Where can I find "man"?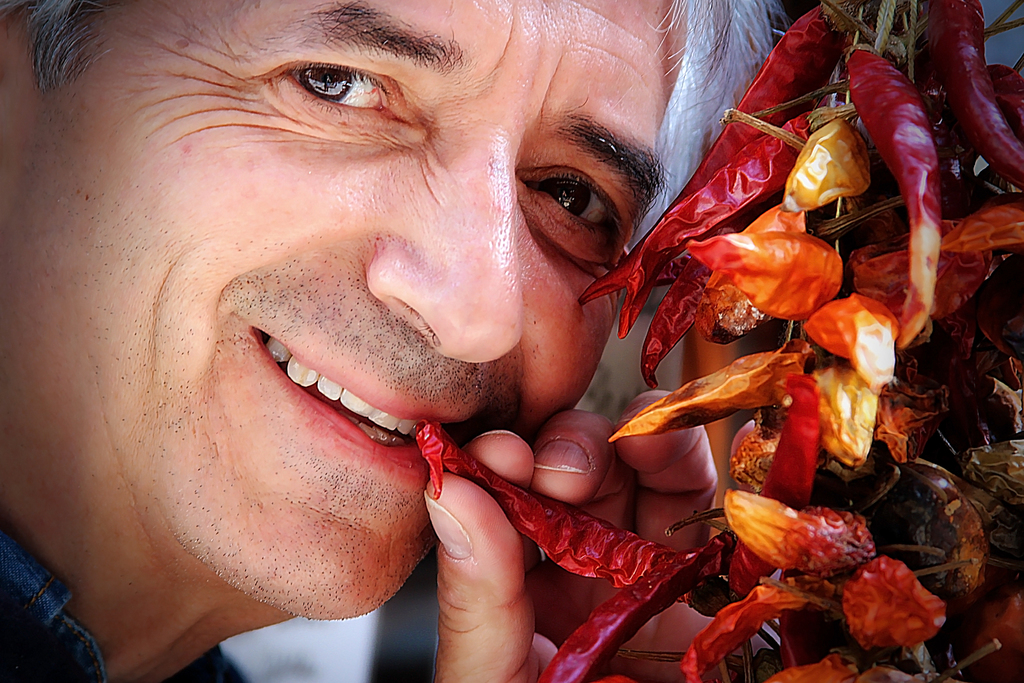
You can find it at rect(2, 0, 784, 682).
